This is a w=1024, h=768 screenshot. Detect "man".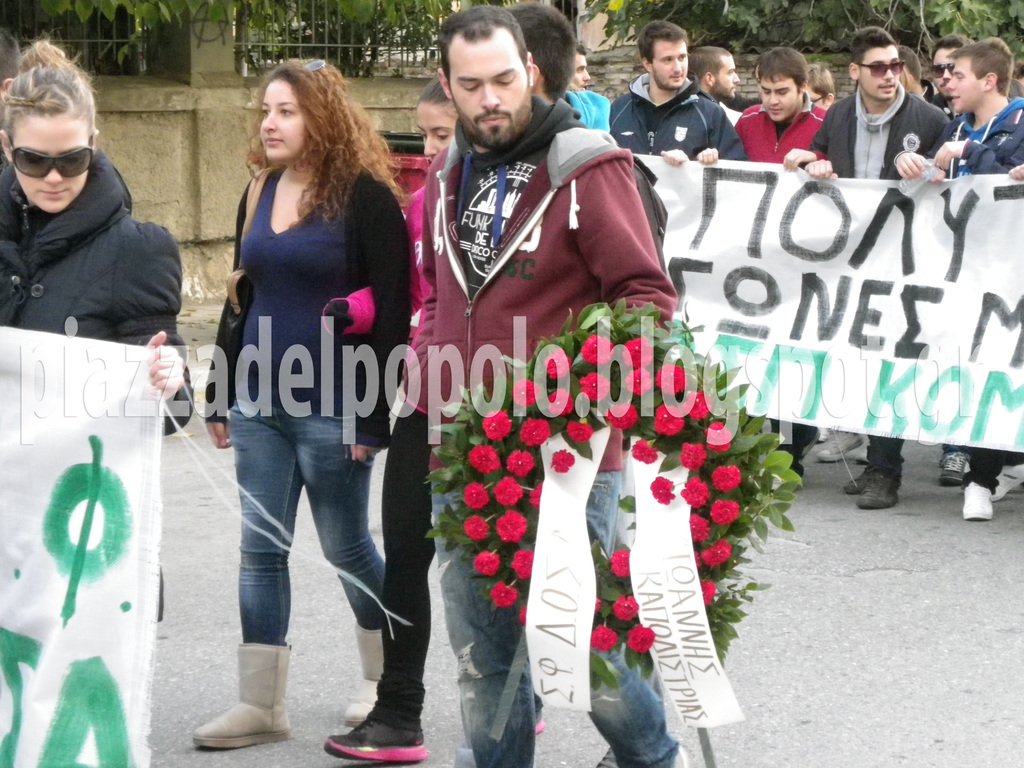
box=[934, 40, 980, 482].
